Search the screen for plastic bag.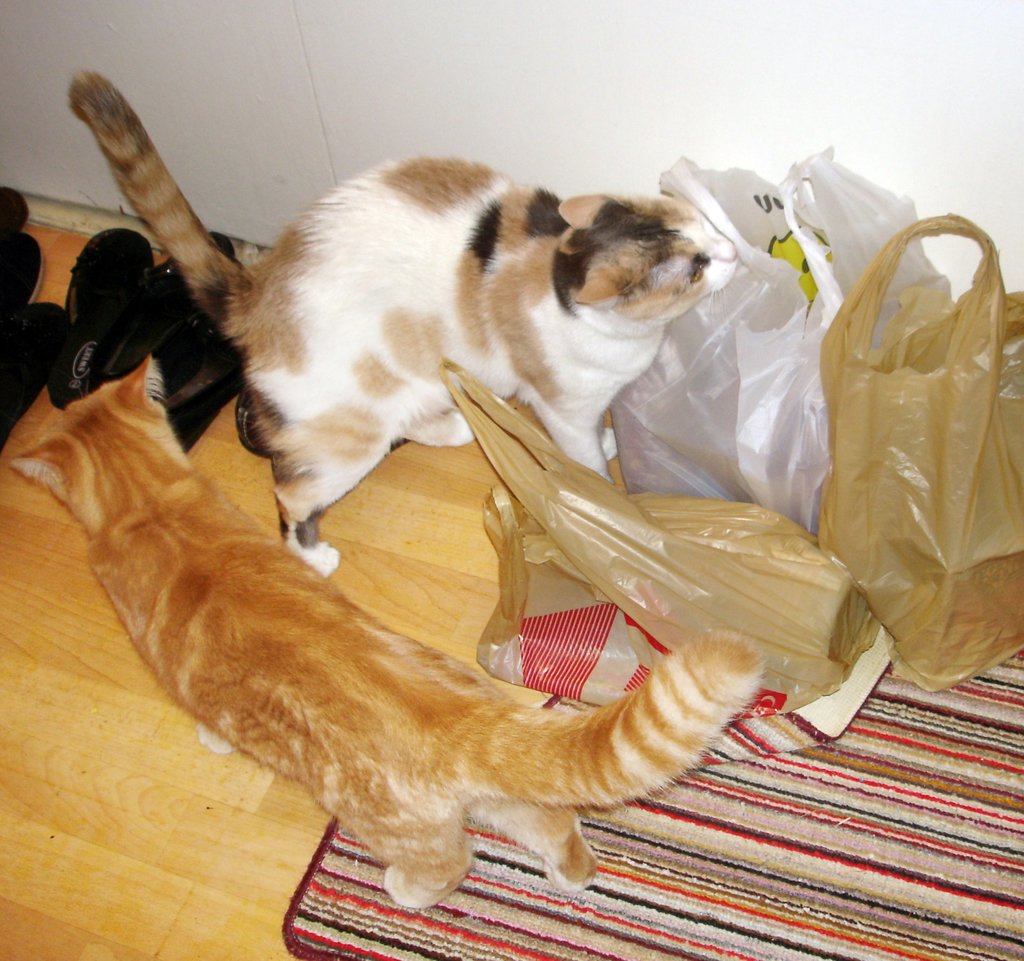
Found at <region>812, 209, 1023, 691</region>.
